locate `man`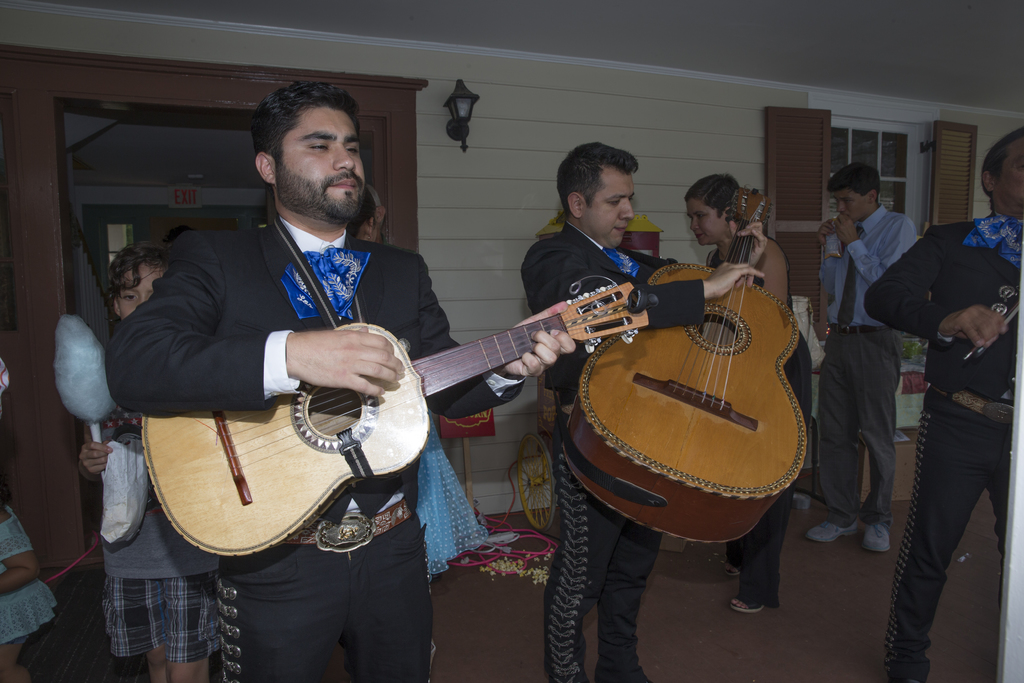
[x1=519, y1=142, x2=766, y2=682]
